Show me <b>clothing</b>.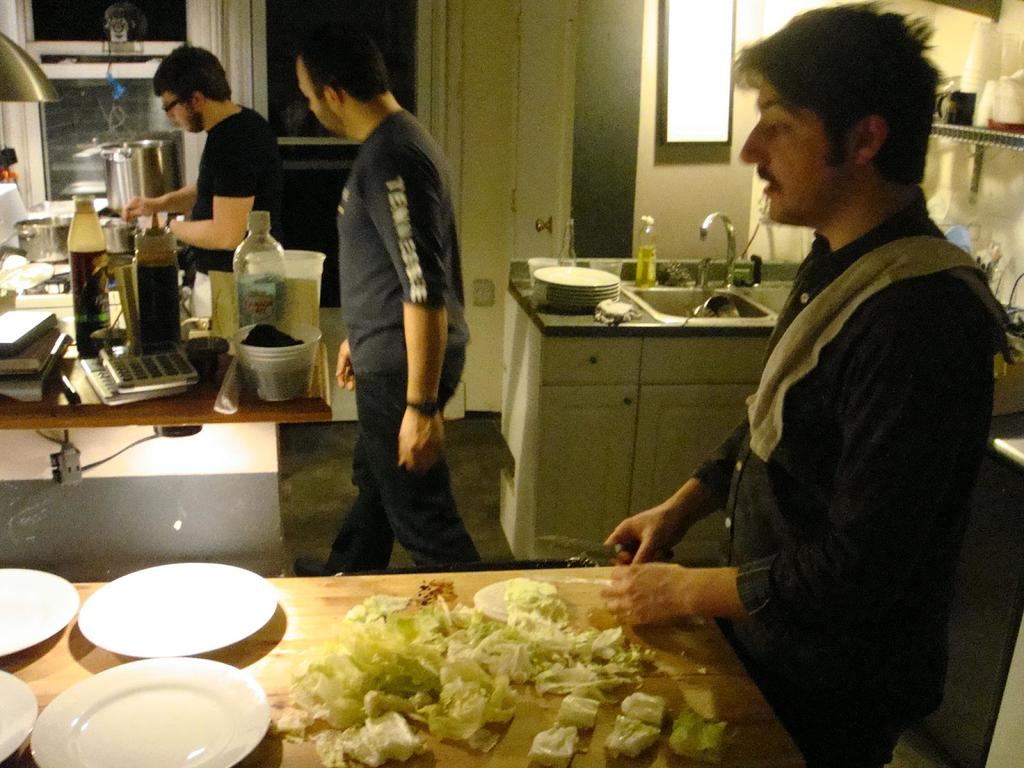
<b>clothing</b> is here: BBox(314, 100, 495, 576).
